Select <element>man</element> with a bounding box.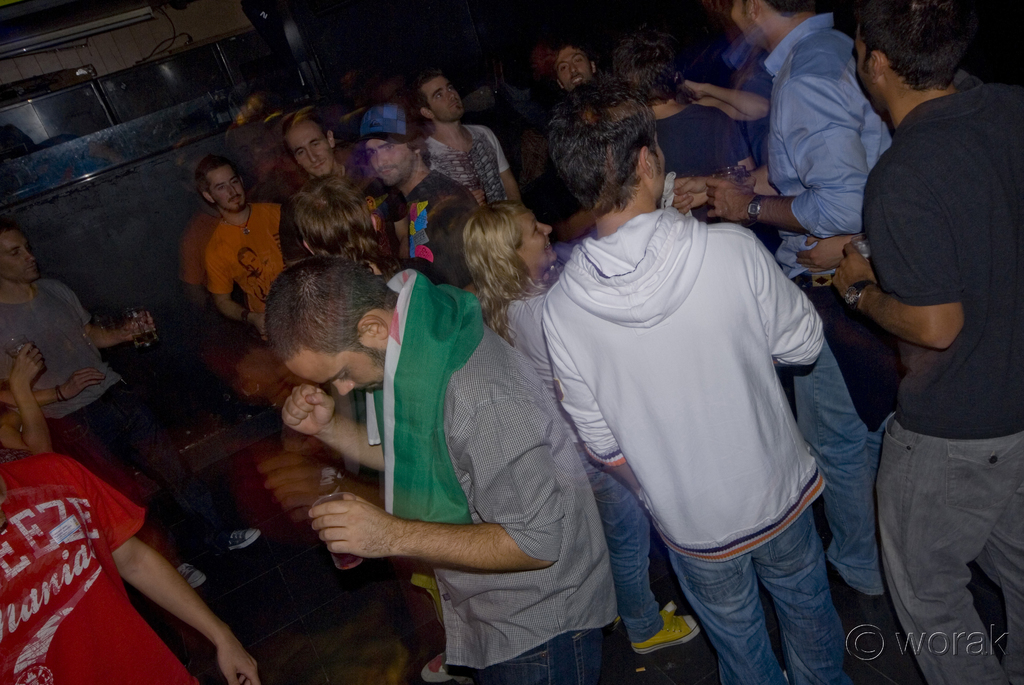
detection(206, 164, 283, 336).
